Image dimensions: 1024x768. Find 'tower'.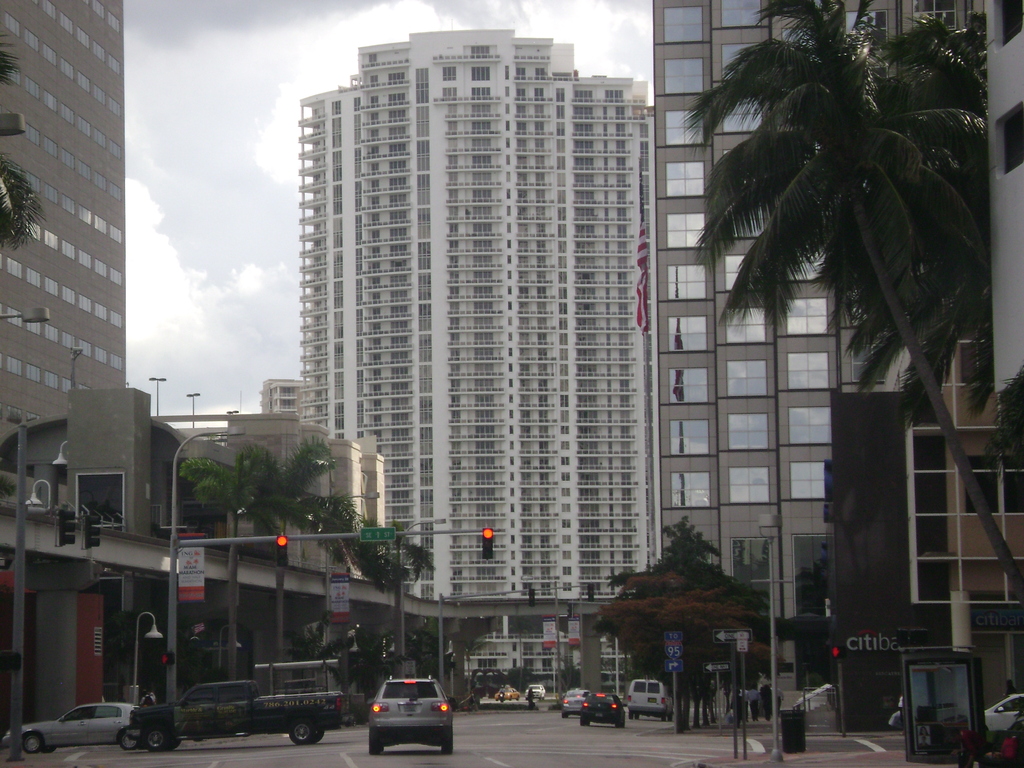
{"x1": 649, "y1": 0, "x2": 985, "y2": 713}.
